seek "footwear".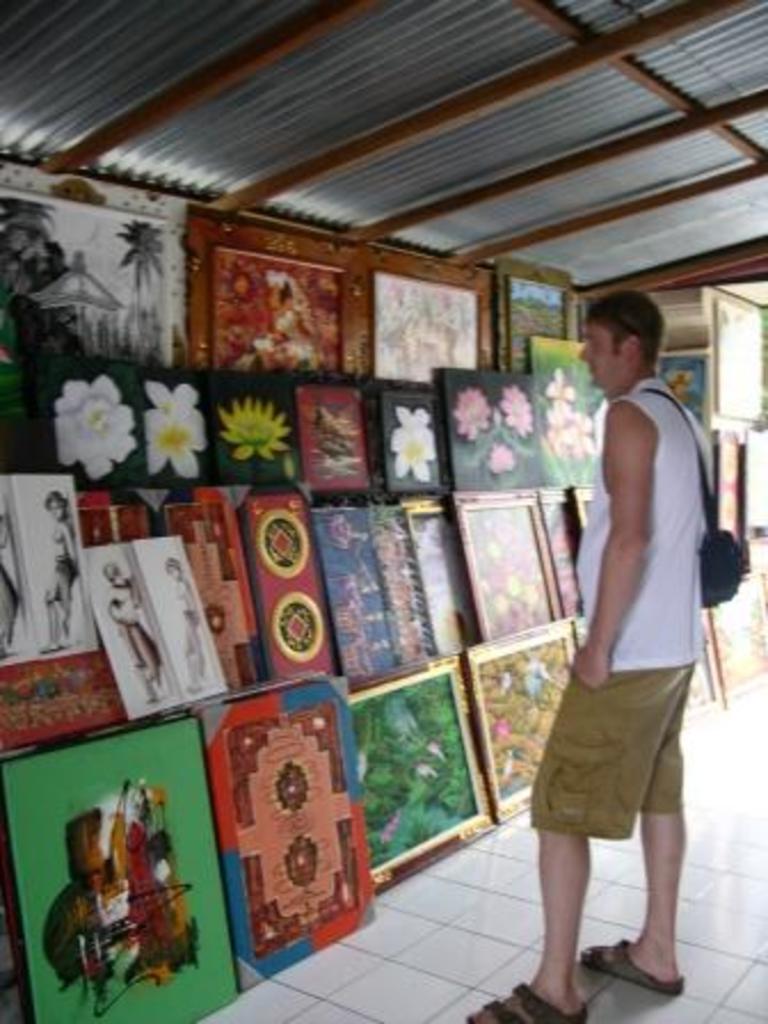
[574, 935, 688, 1003].
